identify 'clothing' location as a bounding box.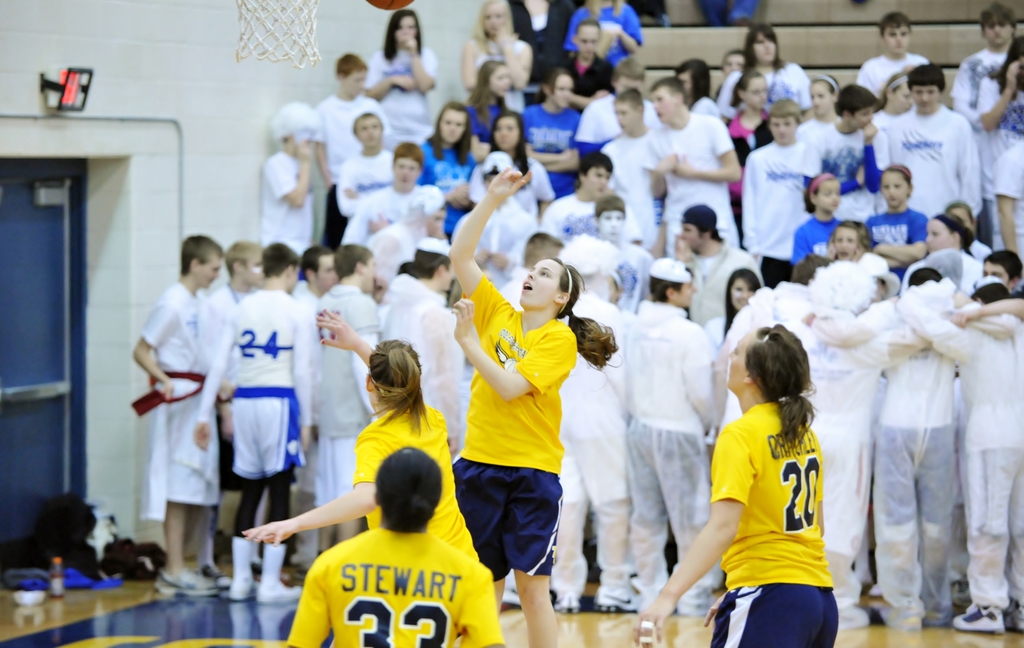
pyautogui.locateOnScreen(579, 90, 621, 136).
